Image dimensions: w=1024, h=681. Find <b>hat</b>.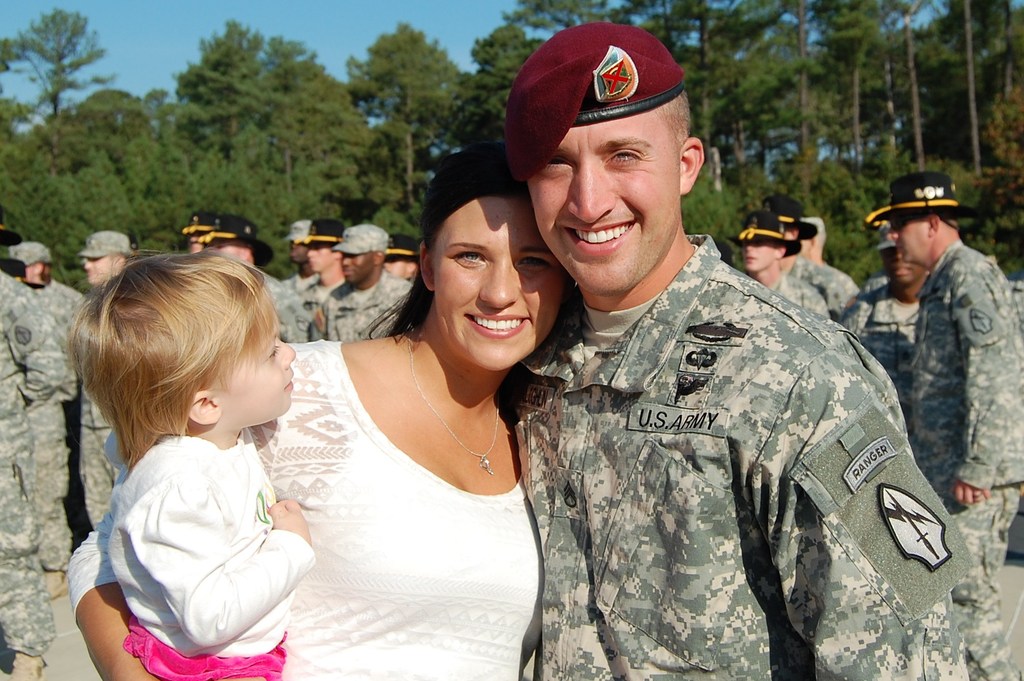
[865, 193, 888, 227].
